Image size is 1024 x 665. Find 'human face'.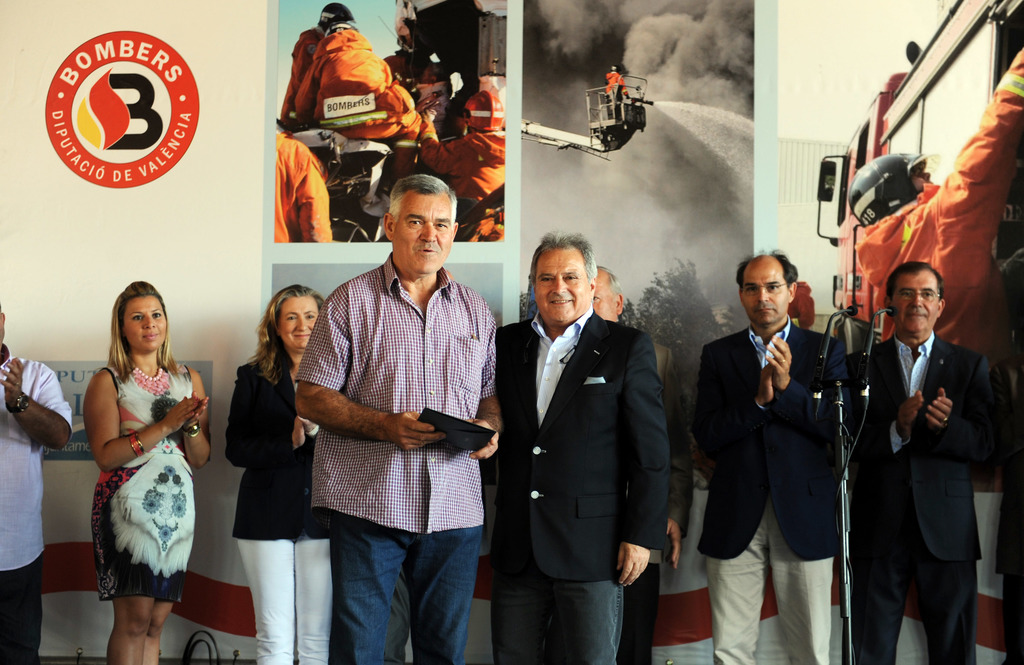
532,241,588,324.
